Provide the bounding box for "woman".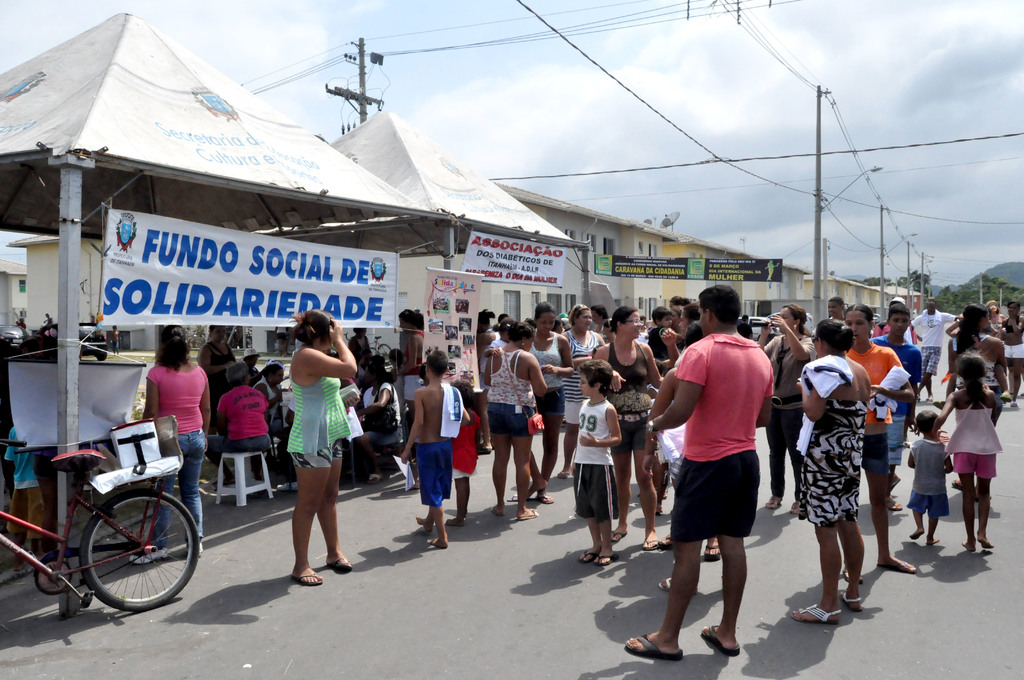
132, 324, 212, 565.
